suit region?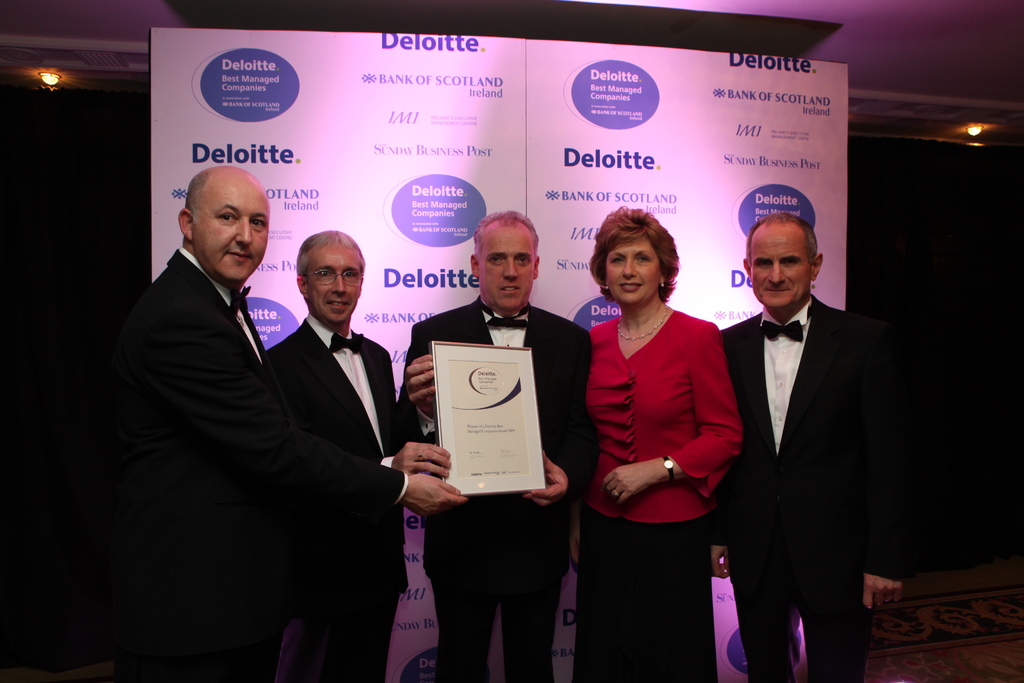
box(268, 313, 408, 675)
